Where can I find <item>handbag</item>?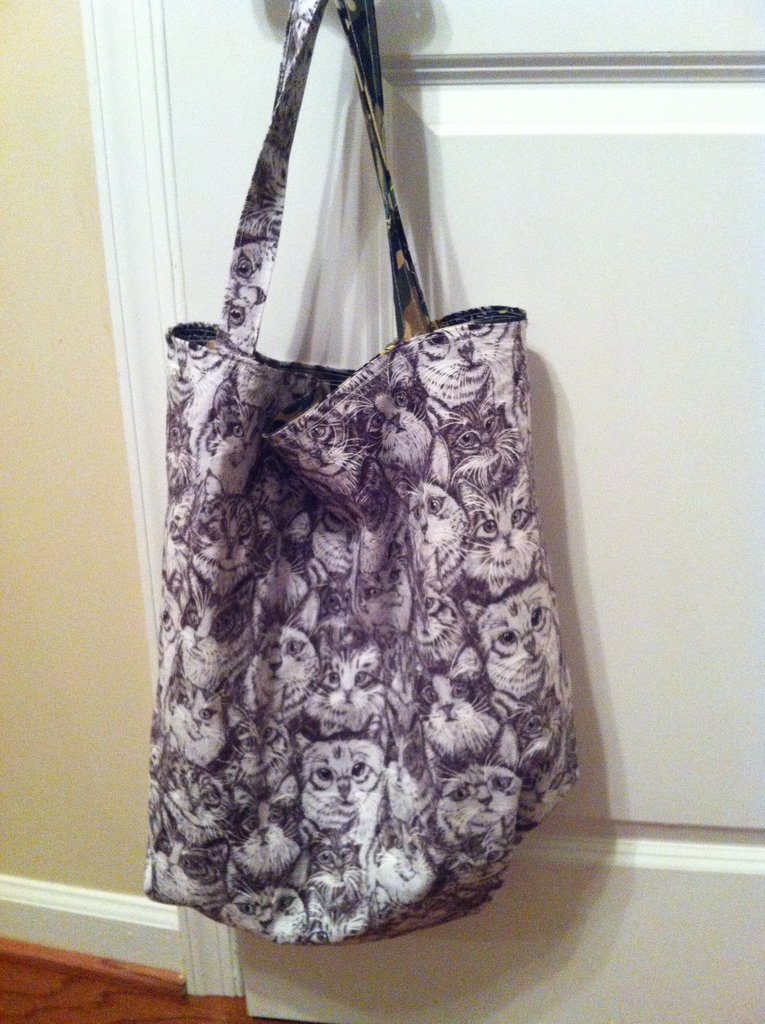
You can find it at locate(149, 0, 579, 945).
